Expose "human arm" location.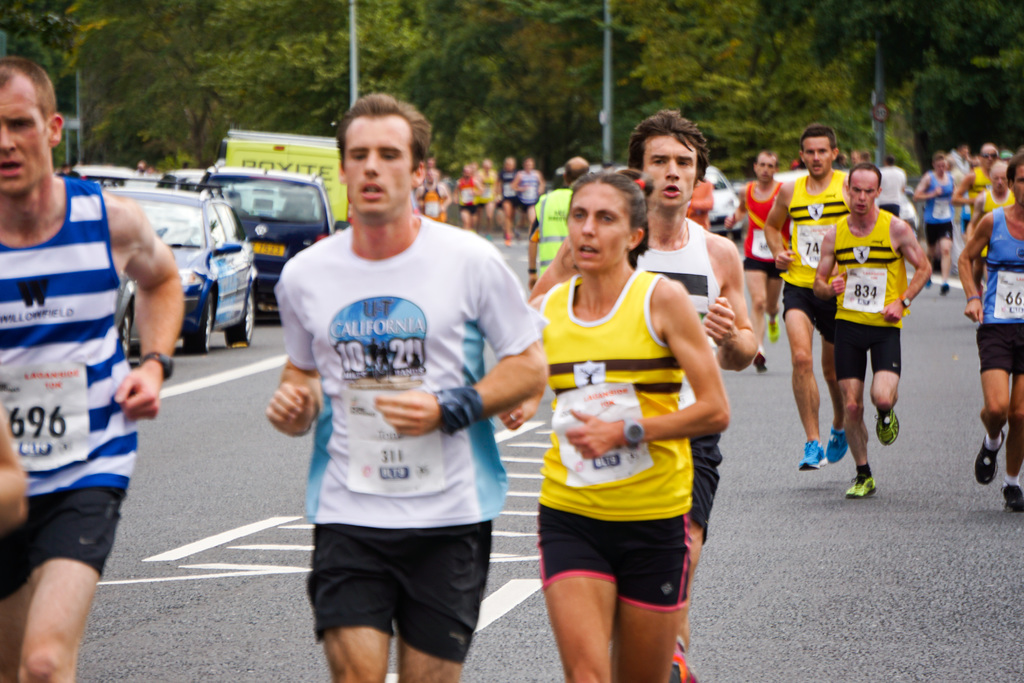
Exposed at pyautogui.locateOnScreen(956, 208, 991, 325).
